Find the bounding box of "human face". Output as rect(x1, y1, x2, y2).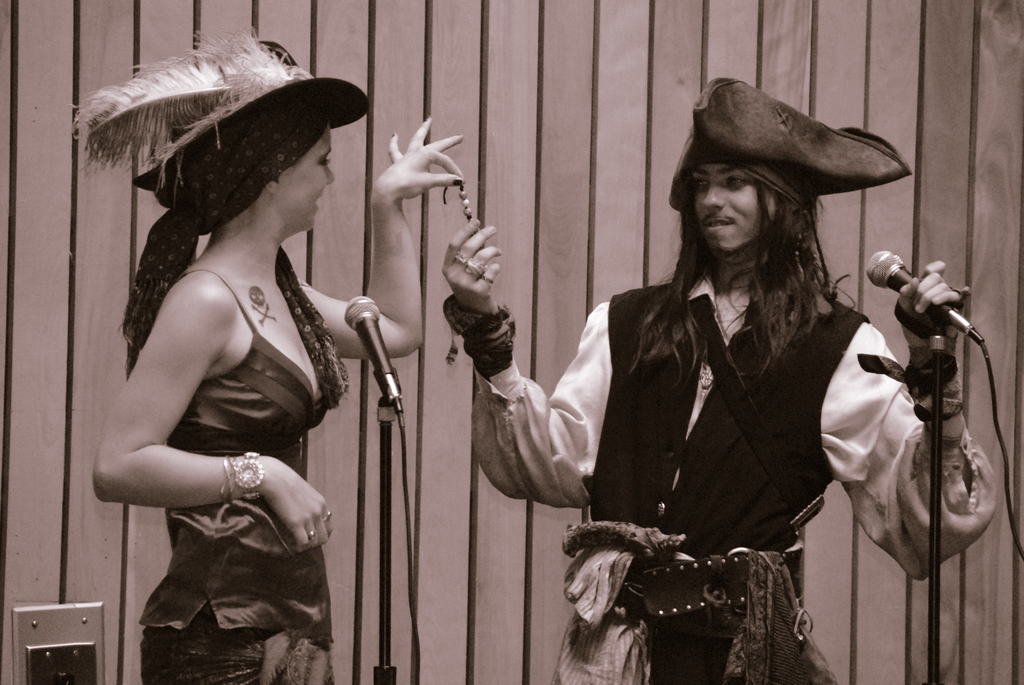
rect(691, 163, 766, 251).
